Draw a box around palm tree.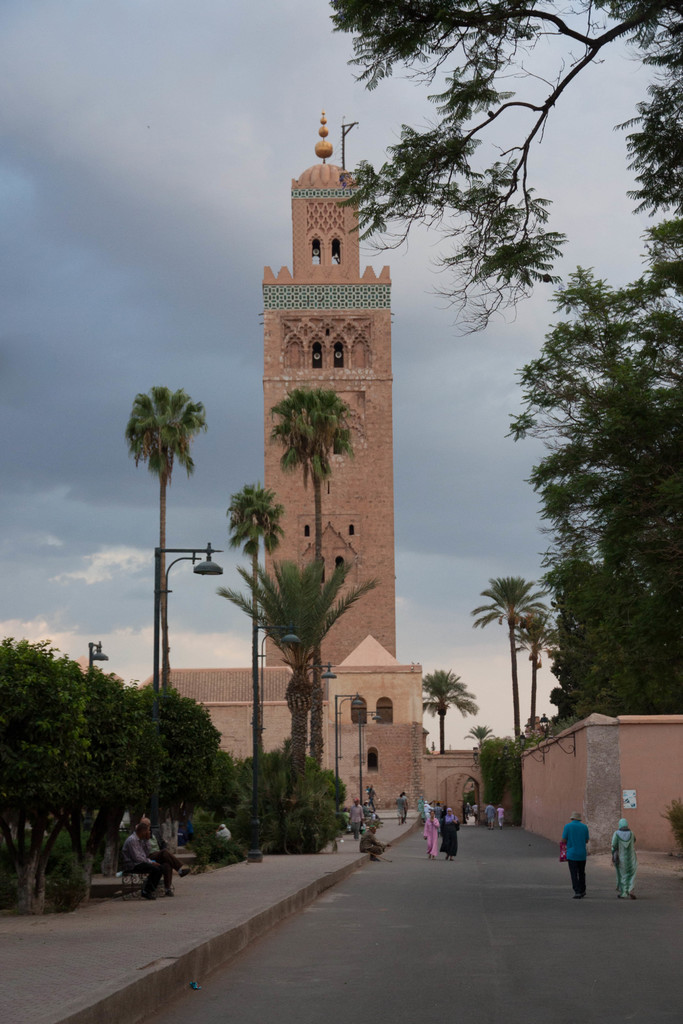
pyautogui.locateOnScreen(427, 671, 480, 794).
